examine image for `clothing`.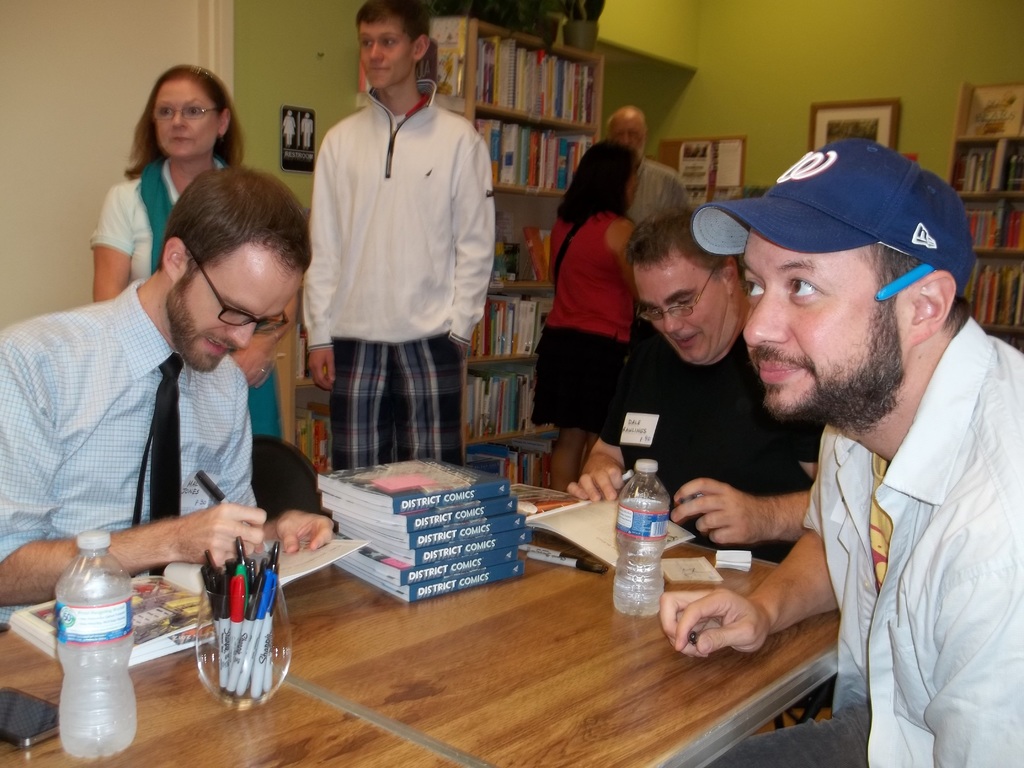
Examination result: Rect(0, 270, 278, 626).
